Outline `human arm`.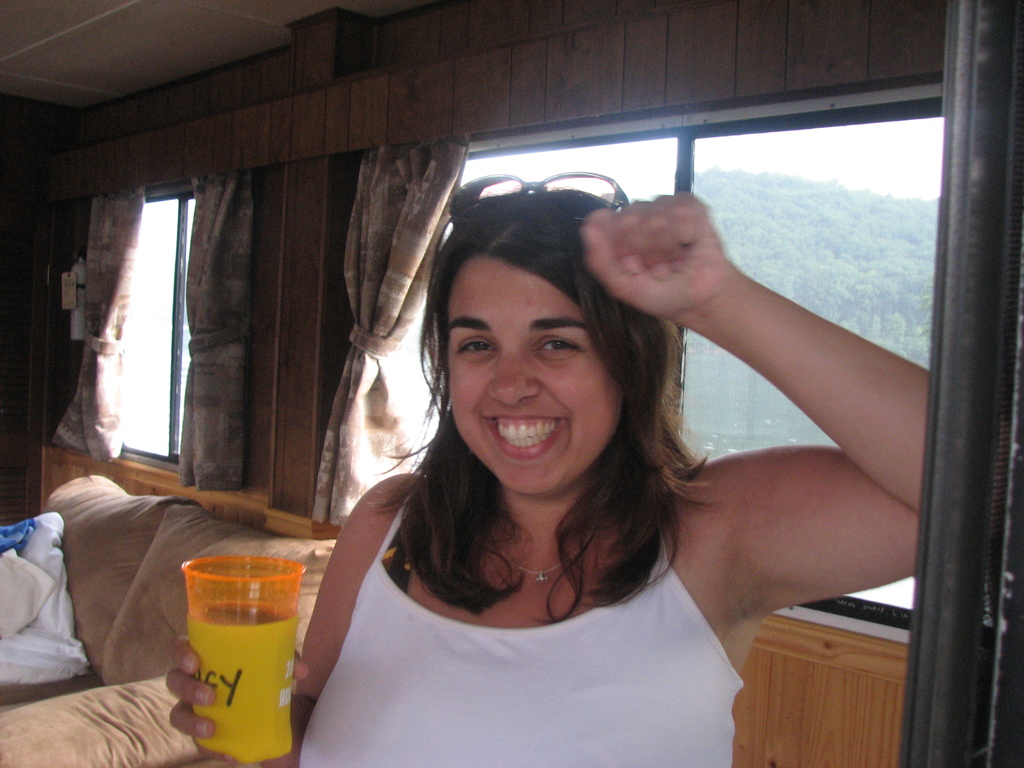
Outline: <region>157, 463, 433, 767</region>.
